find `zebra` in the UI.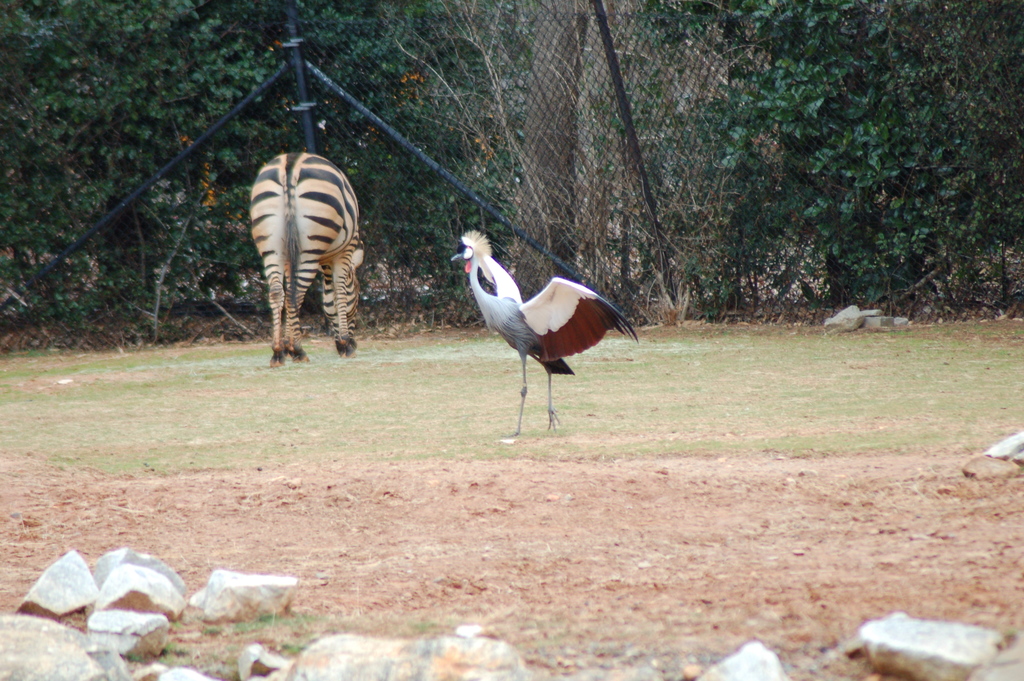
UI element at <bbox>244, 149, 365, 366</bbox>.
